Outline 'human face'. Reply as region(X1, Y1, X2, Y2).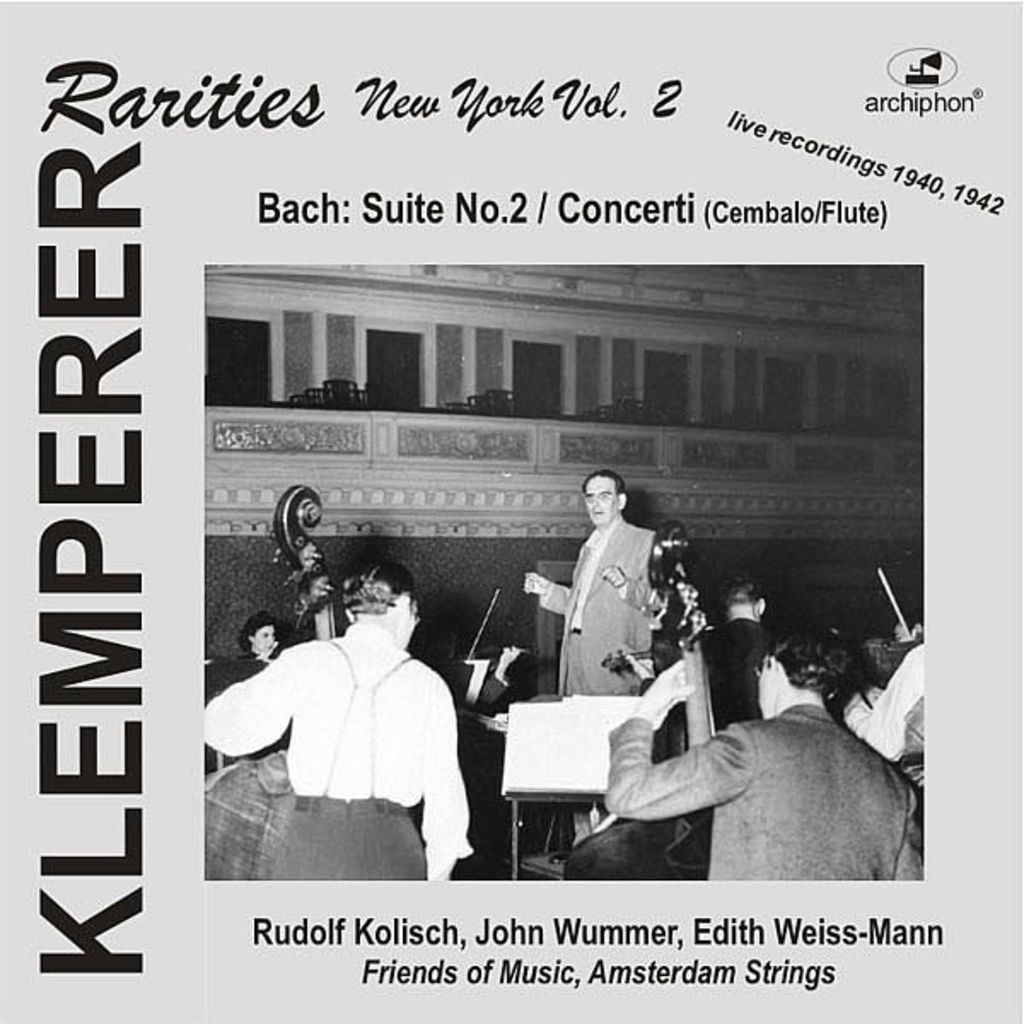
region(254, 625, 273, 654).
